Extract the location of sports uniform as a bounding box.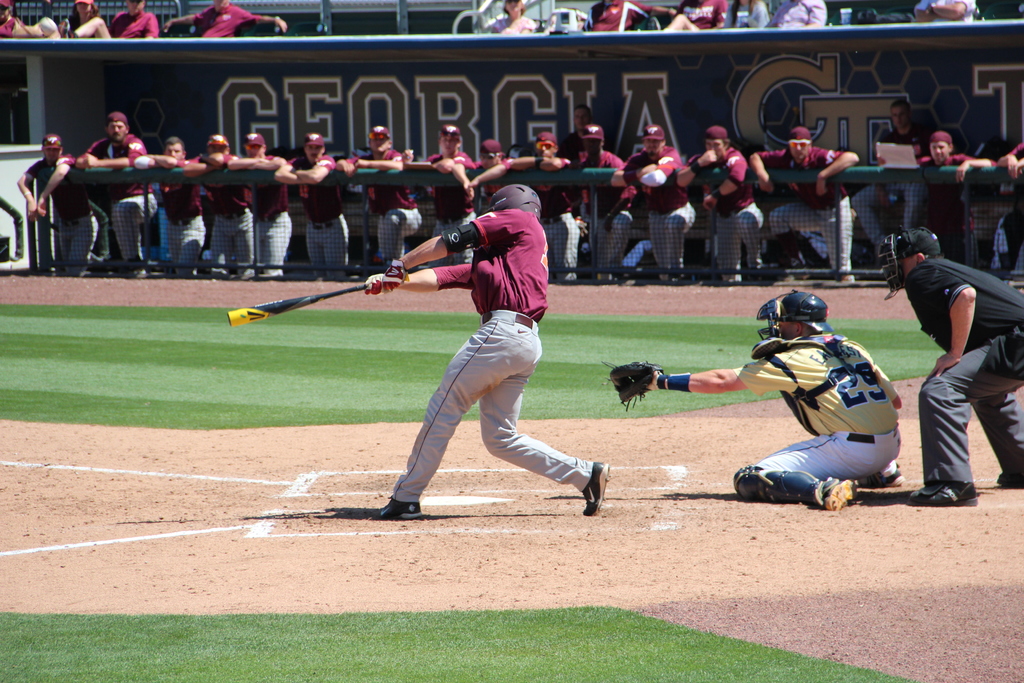
crop(686, 140, 760, 302).
